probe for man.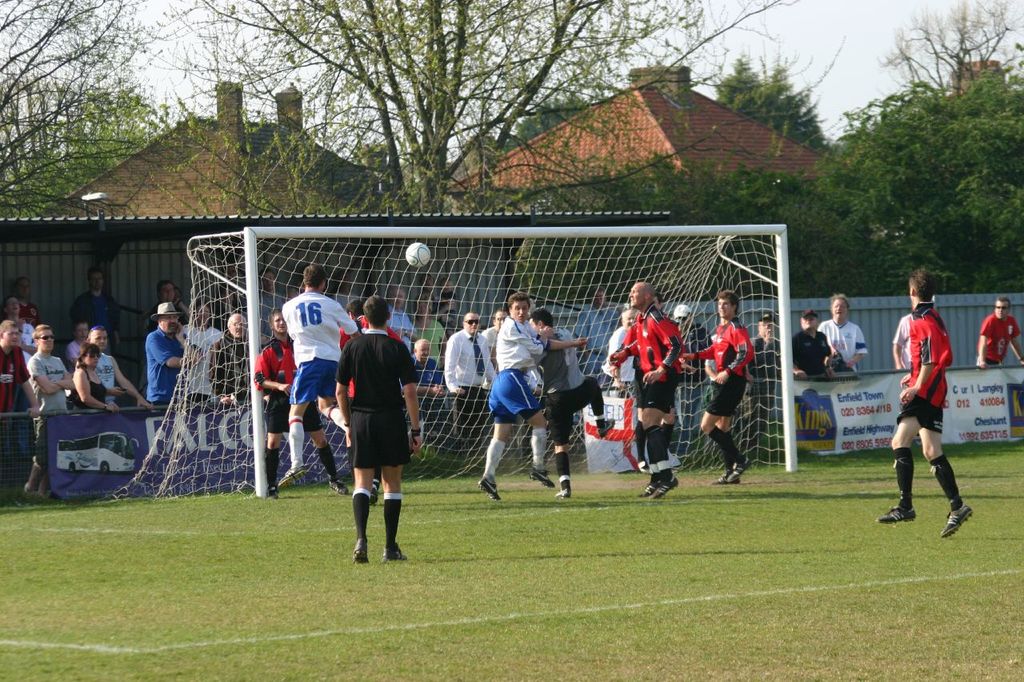
Probe result: select_region(576, 286, 620, 375).
